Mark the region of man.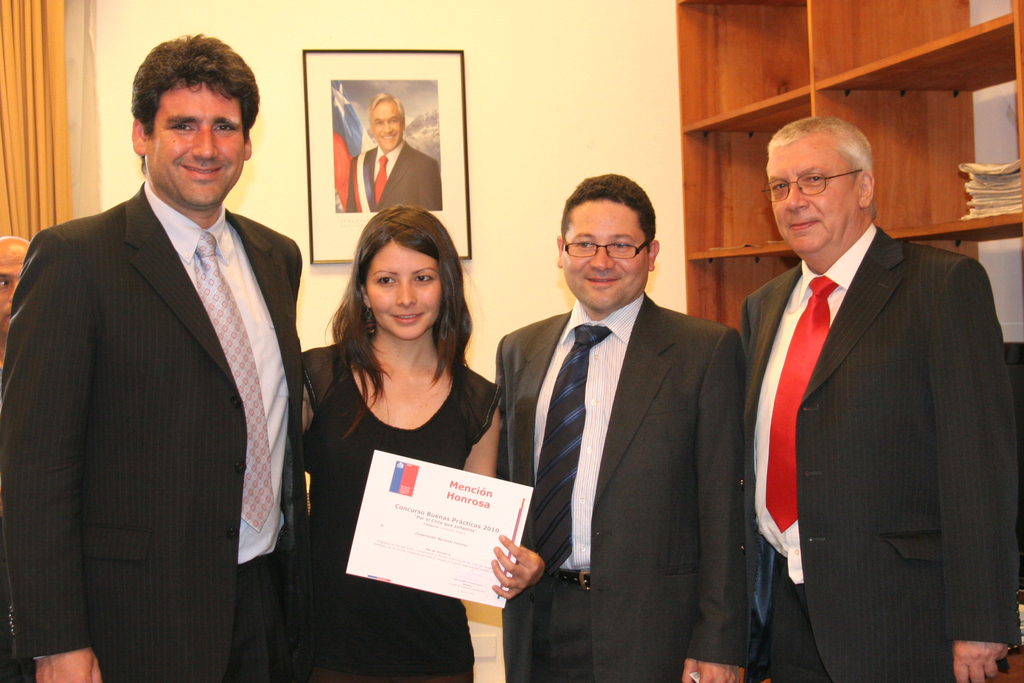
Region: l=740, t=117, r=1022, b=682.
